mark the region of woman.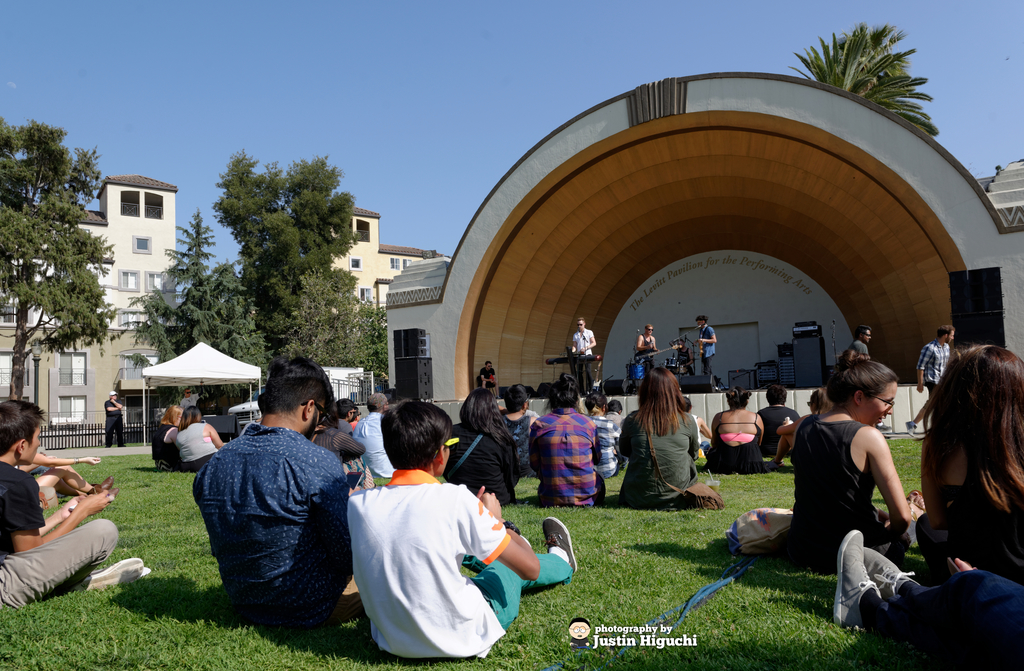
Region: [left=770, top=388, right=830, bottom=471].
